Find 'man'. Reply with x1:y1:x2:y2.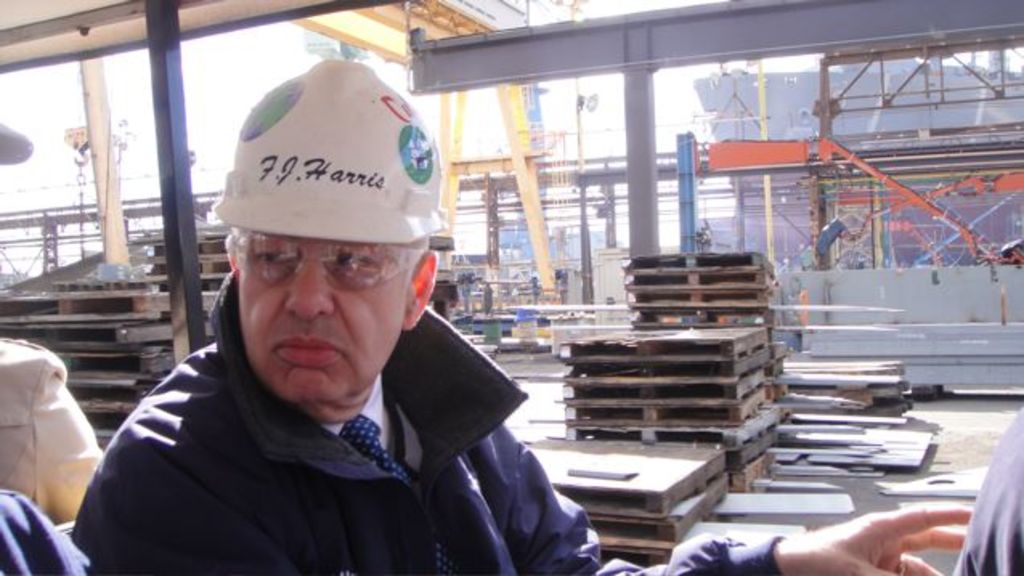
0:324:103:523.
